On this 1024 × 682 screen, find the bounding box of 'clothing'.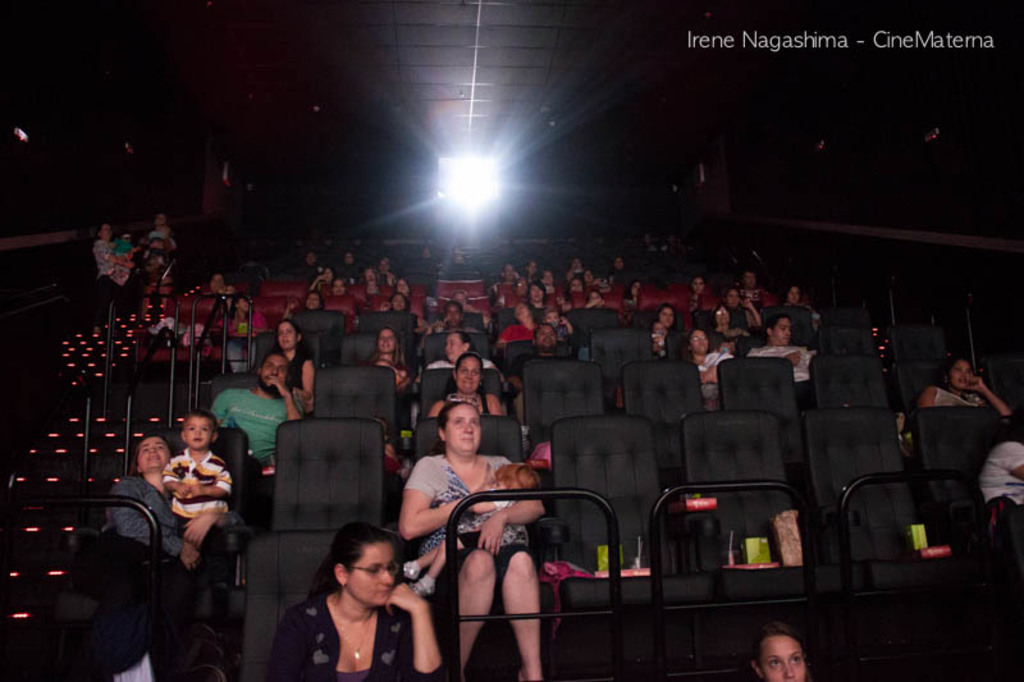
Bounding box: (220,315,268,371).
